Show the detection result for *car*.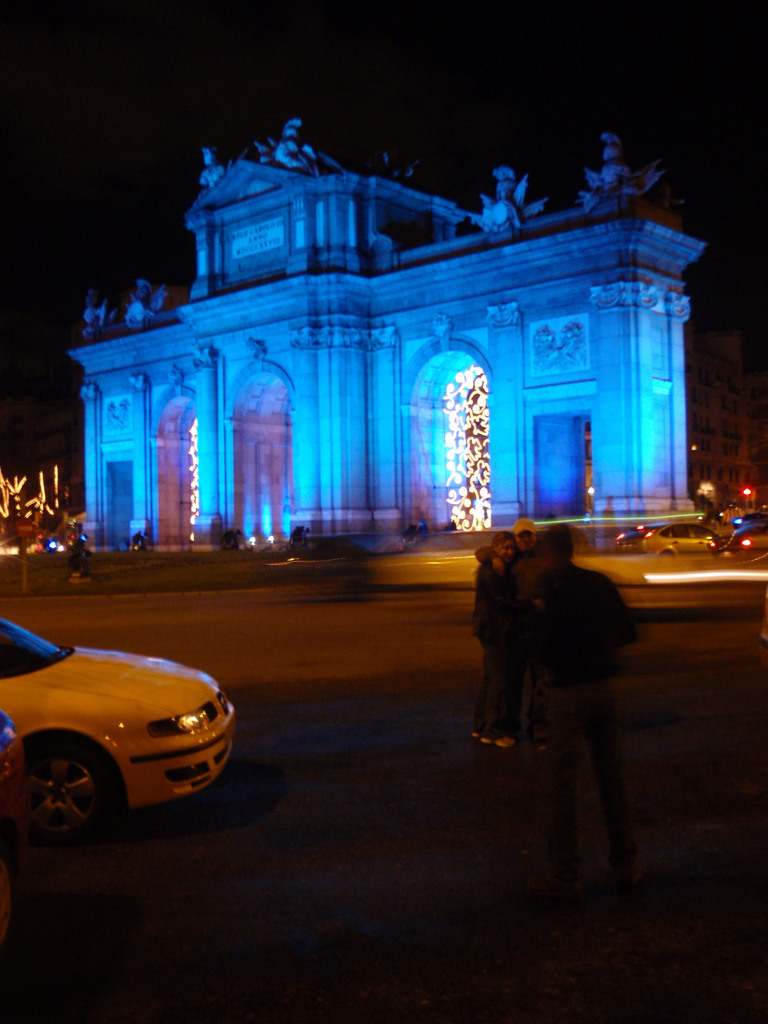
locate(6, 616, 245, 828).
